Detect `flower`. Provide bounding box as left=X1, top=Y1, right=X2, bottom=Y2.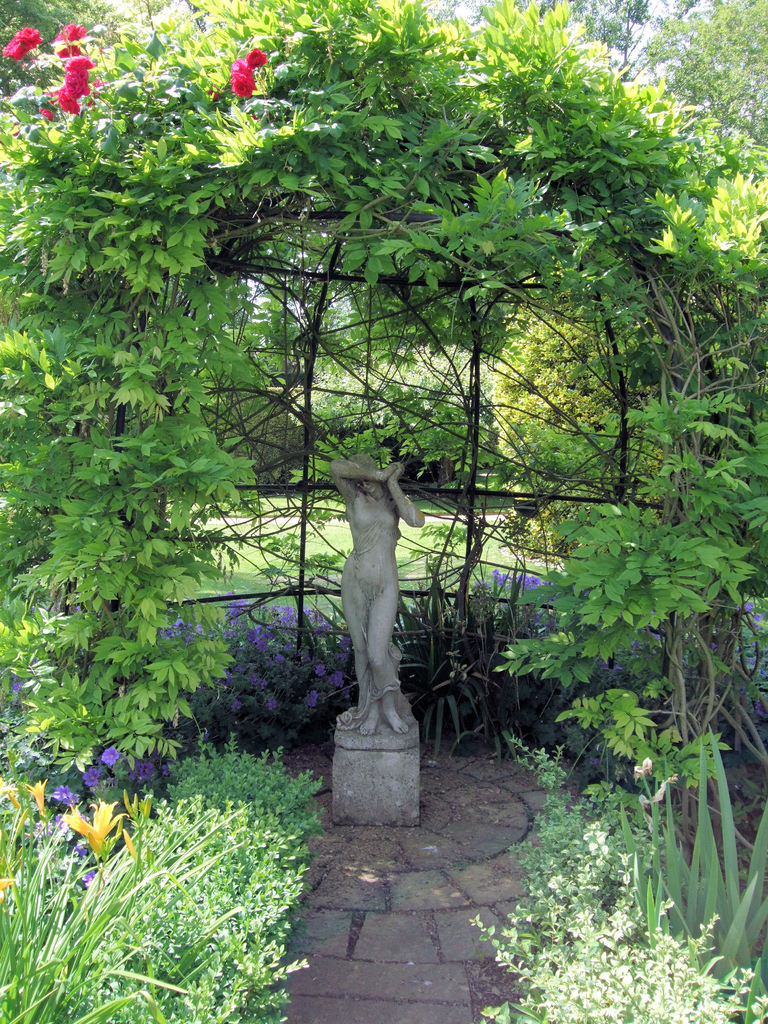
left=81, top=868, right=102, bottom=894.
